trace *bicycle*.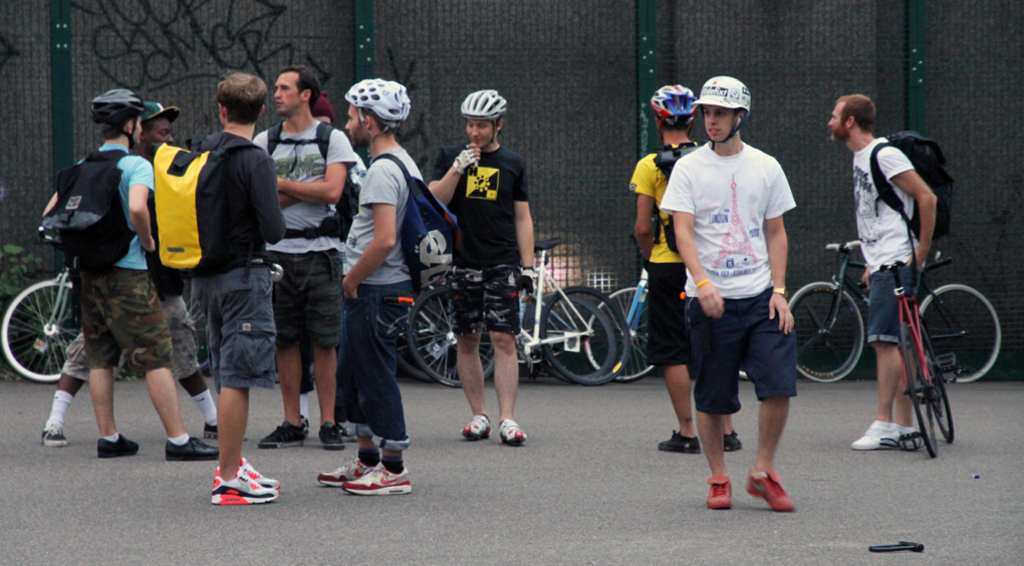
Traced to {"x1": 409, "y1": 235, "x2": 643, "y2": 386}.
